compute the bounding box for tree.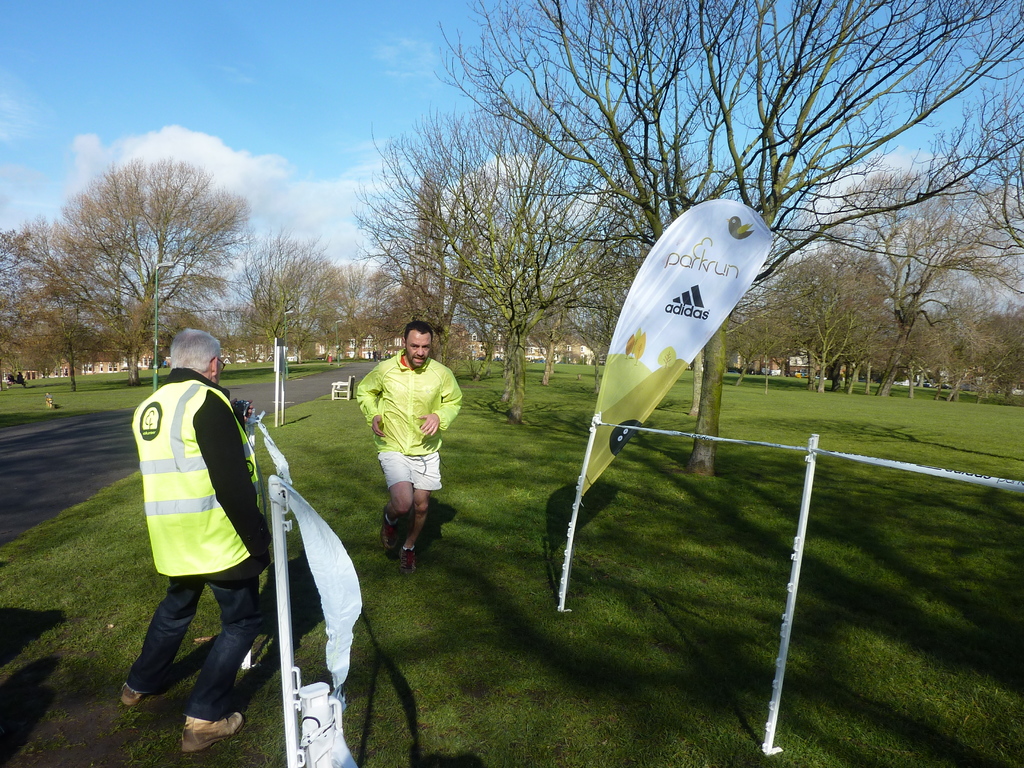
detection(346, 114, 663, 419).
